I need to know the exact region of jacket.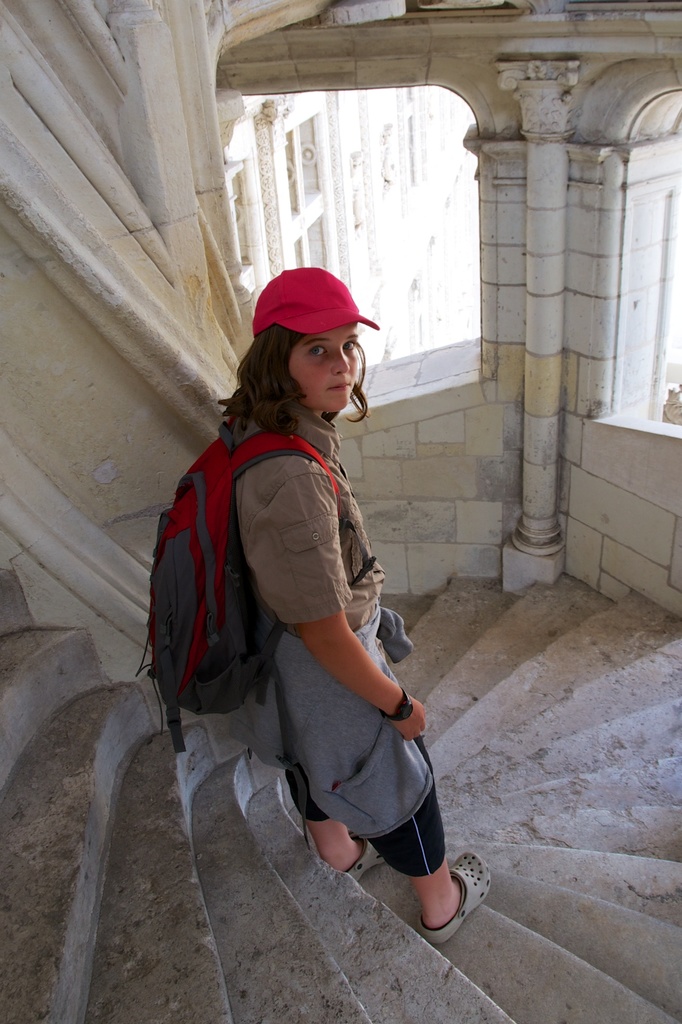
Region: region(232, 388, 429, 693).
